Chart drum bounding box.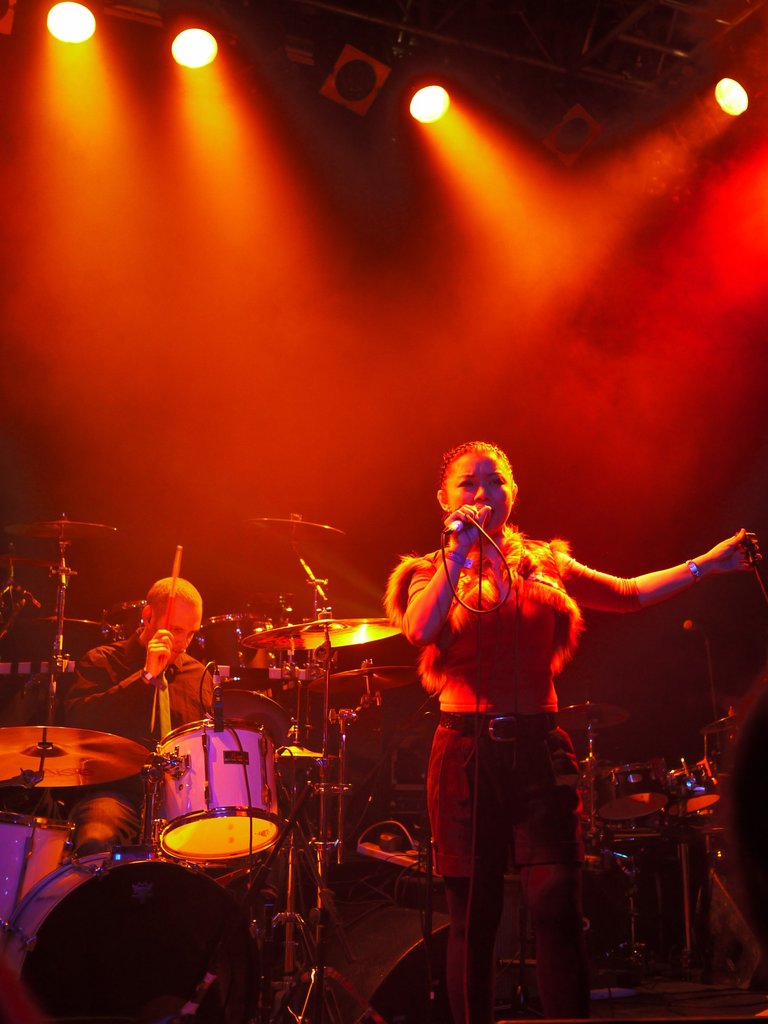
Charted: bbox(678, 778, 720, 856).
